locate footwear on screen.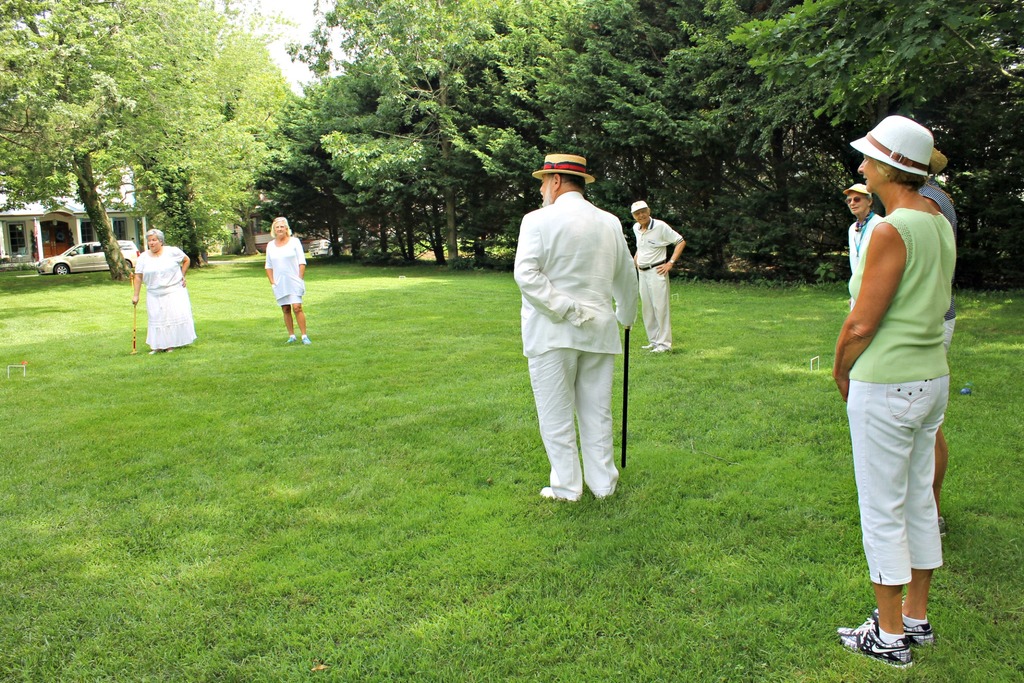
On screen at select_region(860, 616, 931, 643).
